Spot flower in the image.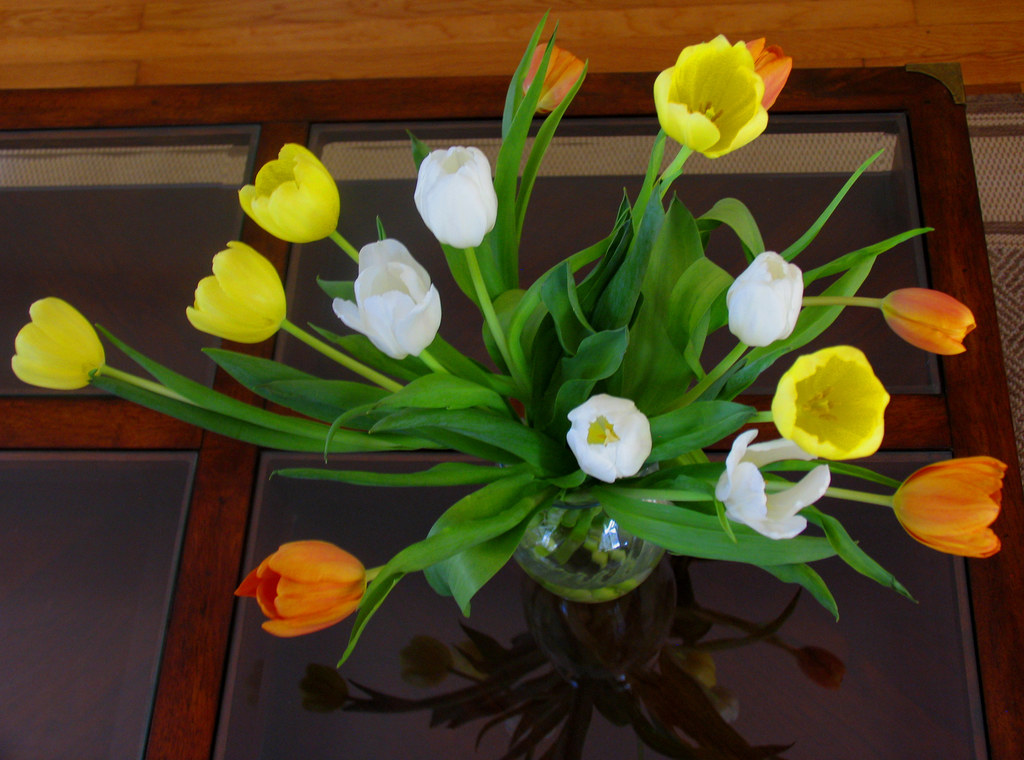
flower found at 650, 31, 767, 168.
